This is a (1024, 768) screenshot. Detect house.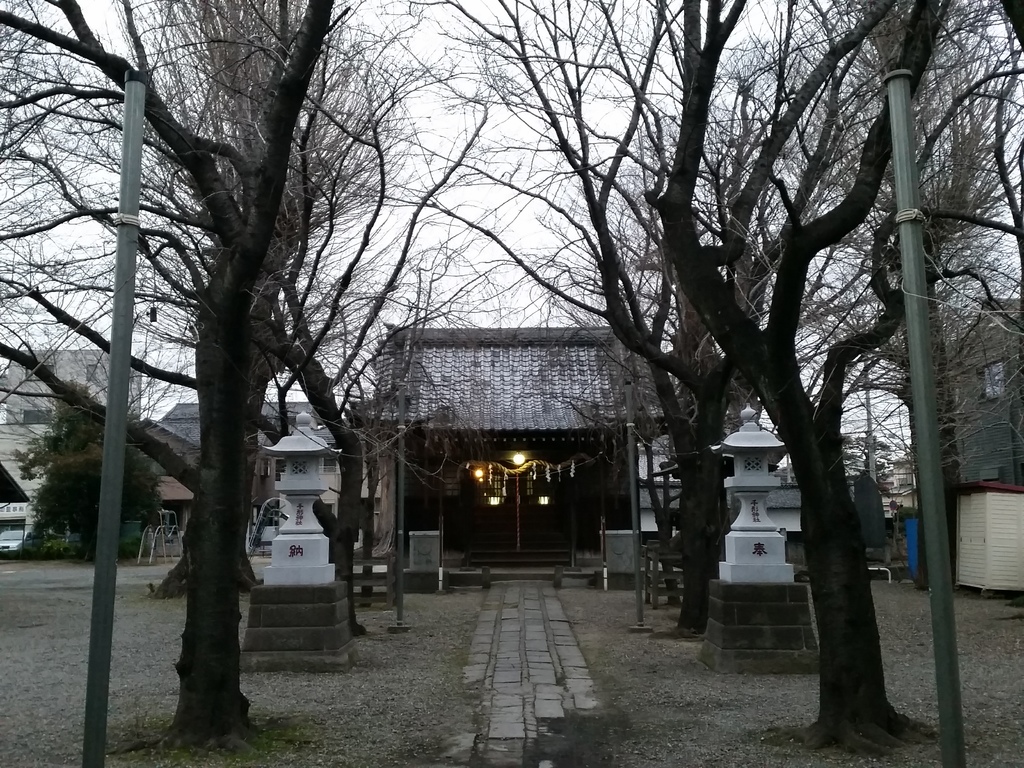
select_region(638, 346, 771, 548).
